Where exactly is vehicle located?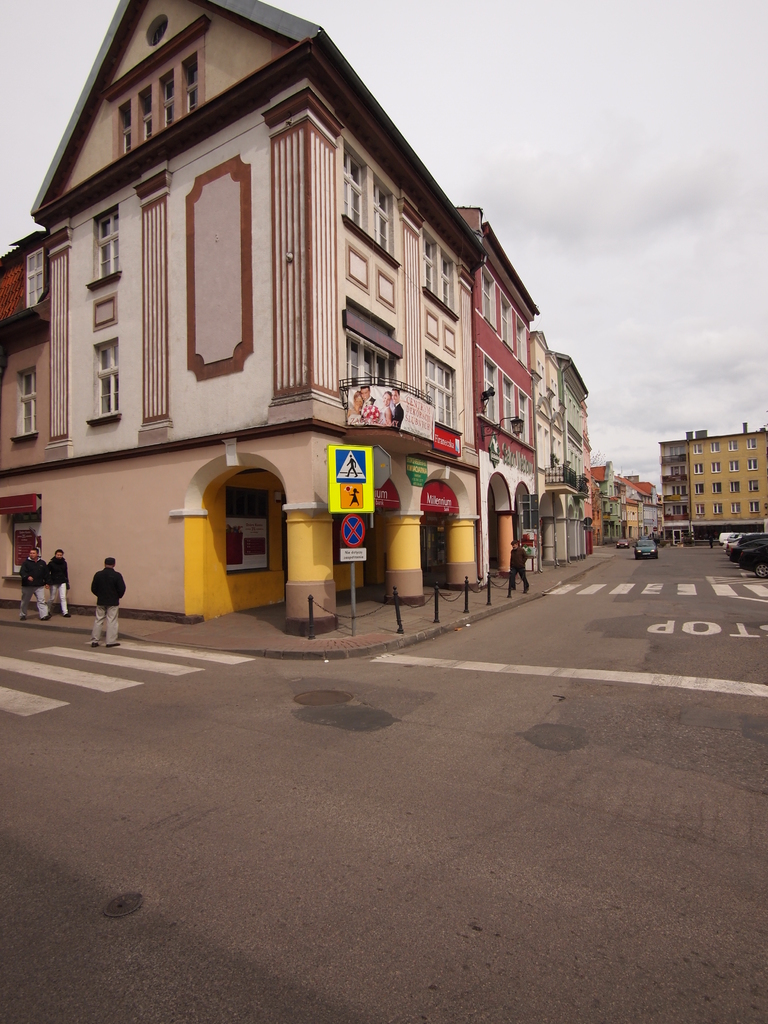
Its bounding box is region(730, 532, 767, 552).
